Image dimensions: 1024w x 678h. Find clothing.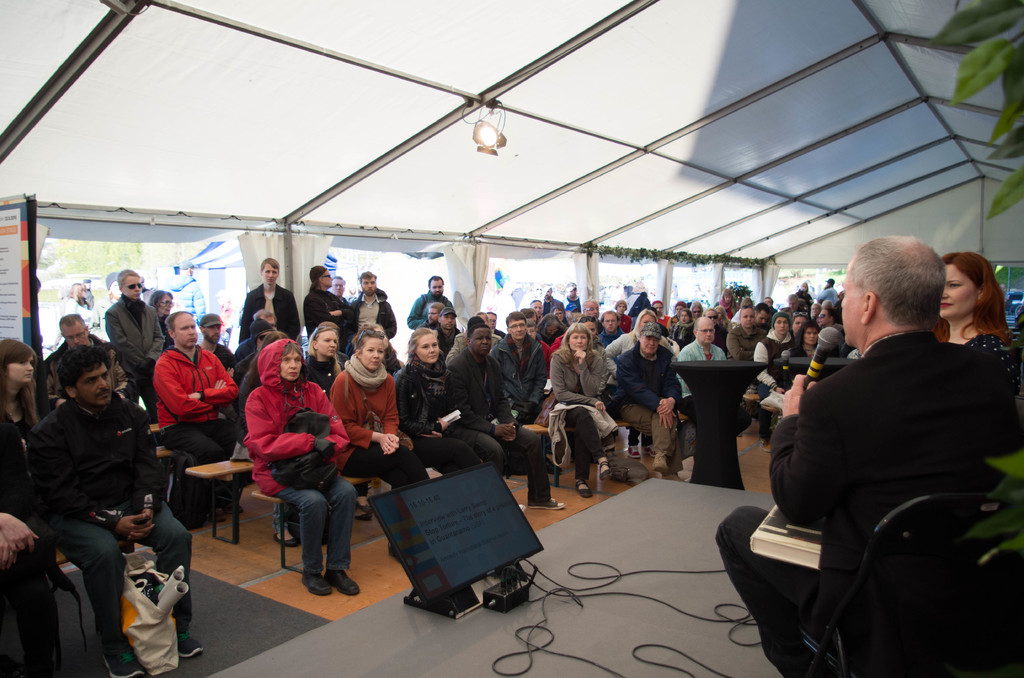
detection(964, 339, 1023, 424).
